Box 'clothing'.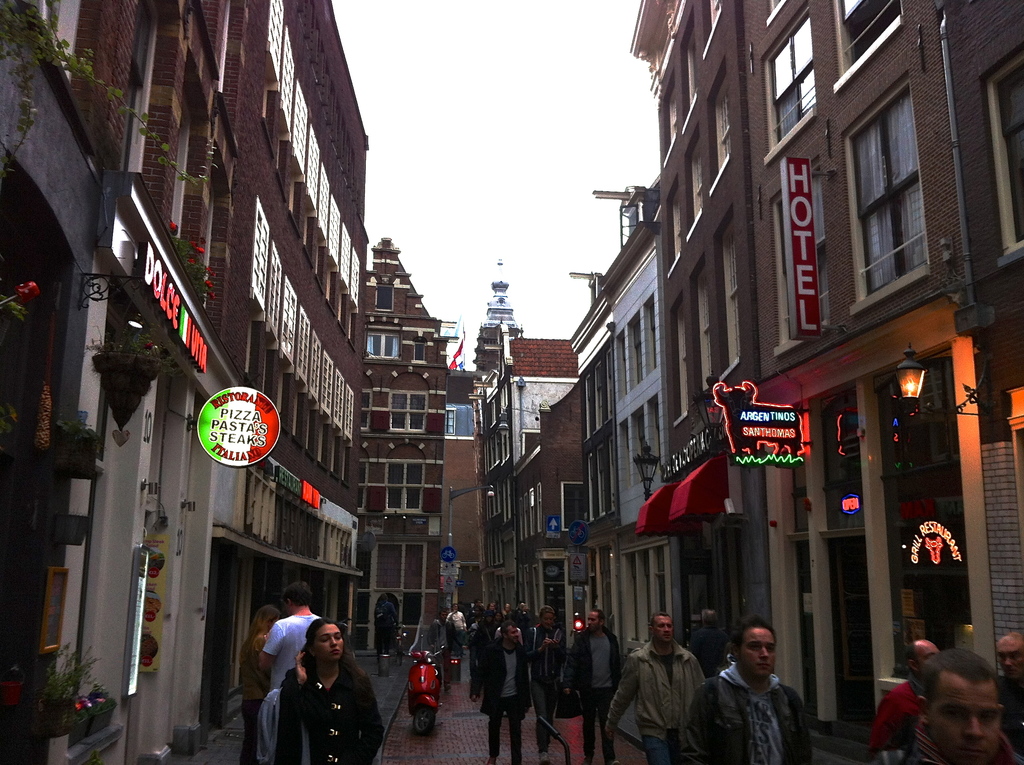
[x1=618, y1=636, x2=717, y2=762].
